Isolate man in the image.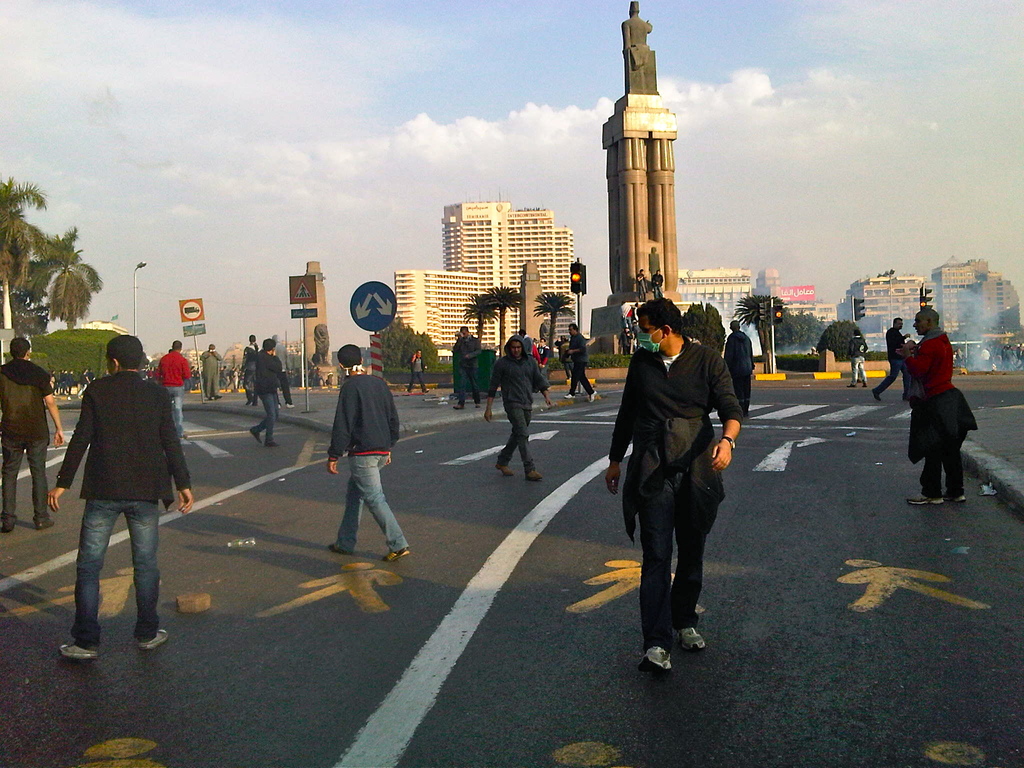
Isolated region: <box>86,367,95,384</box>.
